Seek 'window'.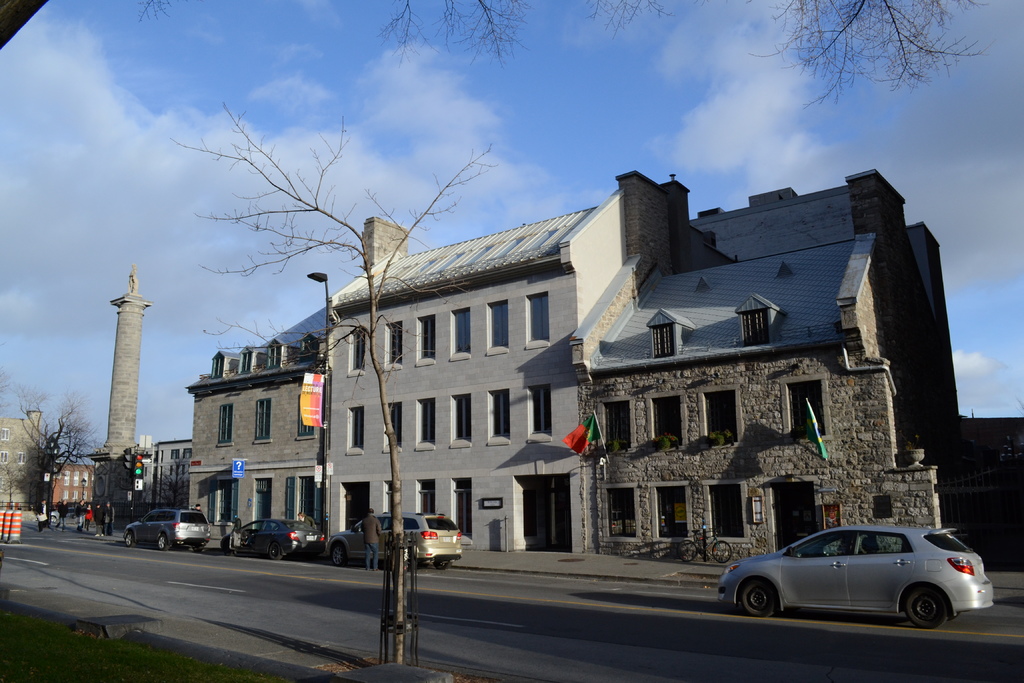
481/383/513/445.
